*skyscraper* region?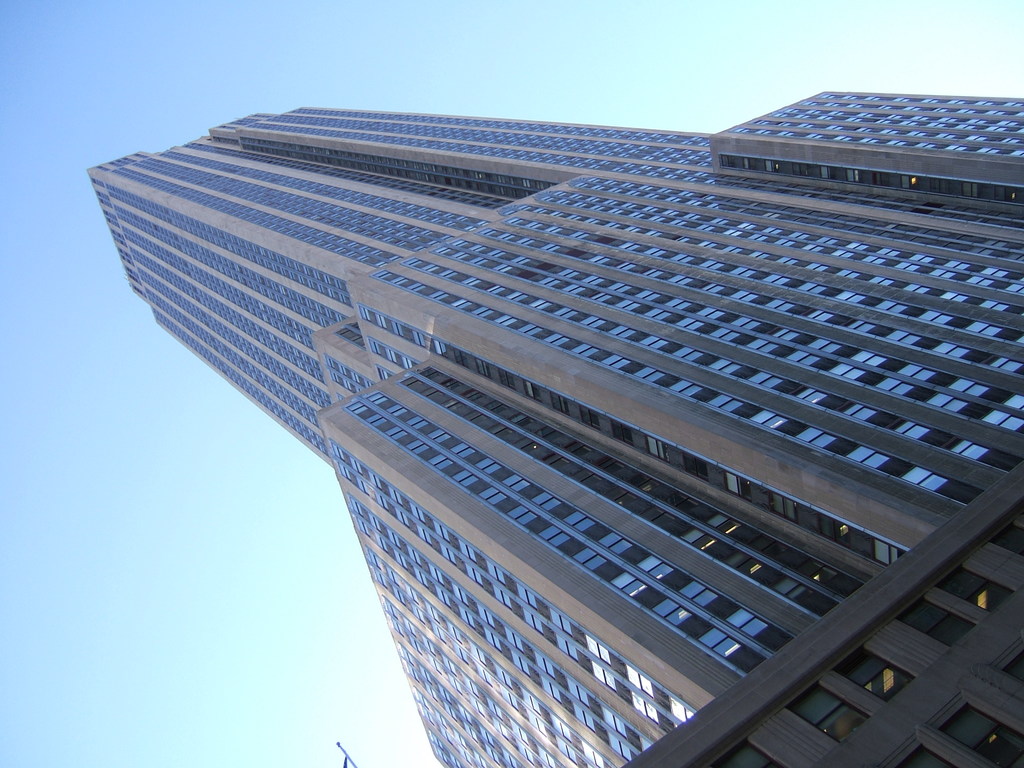
(106, 66, 996, 748)
